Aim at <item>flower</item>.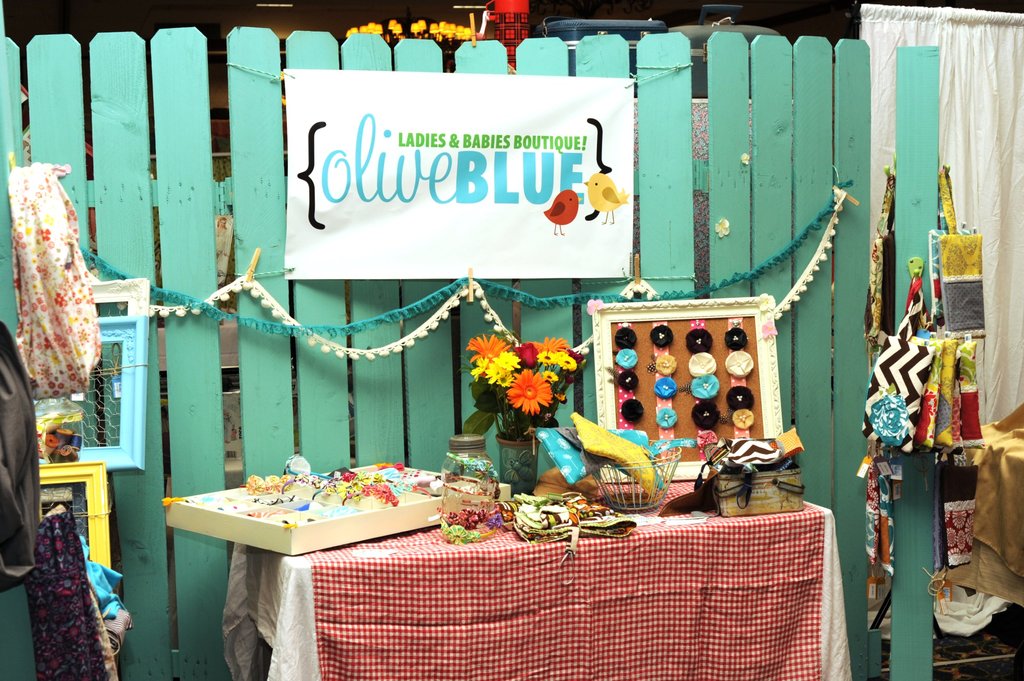
Aimed at bbox=[508, 363, 554, 417].
